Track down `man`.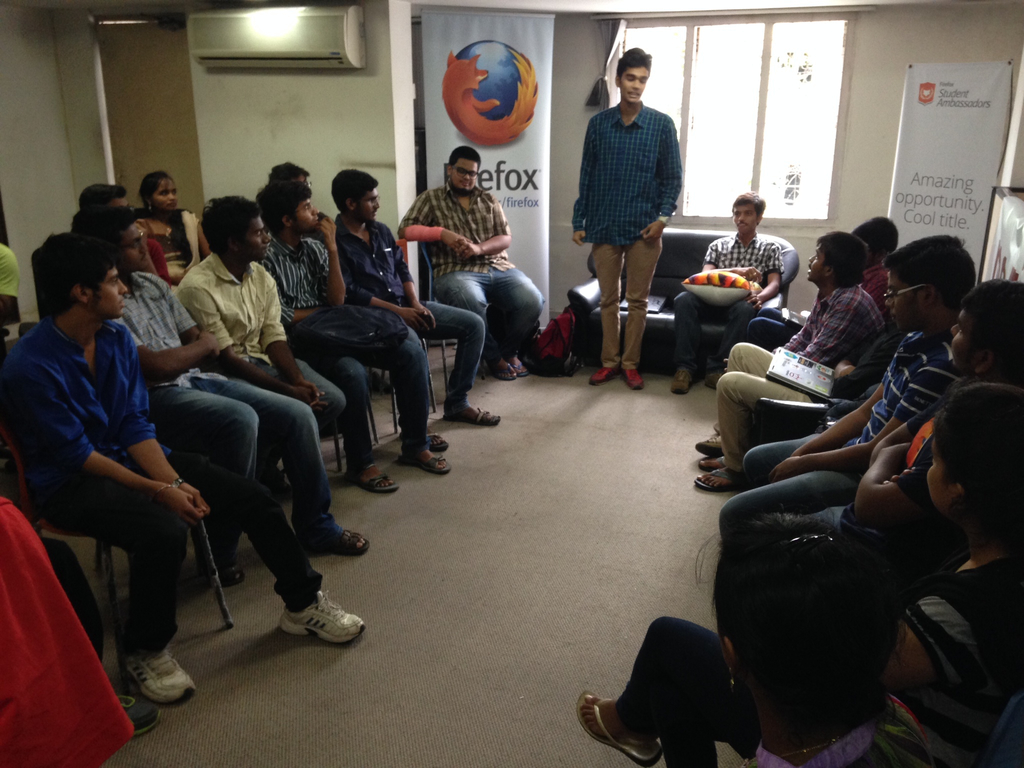
Tracked to bbox(692, 231, 891, 455).
